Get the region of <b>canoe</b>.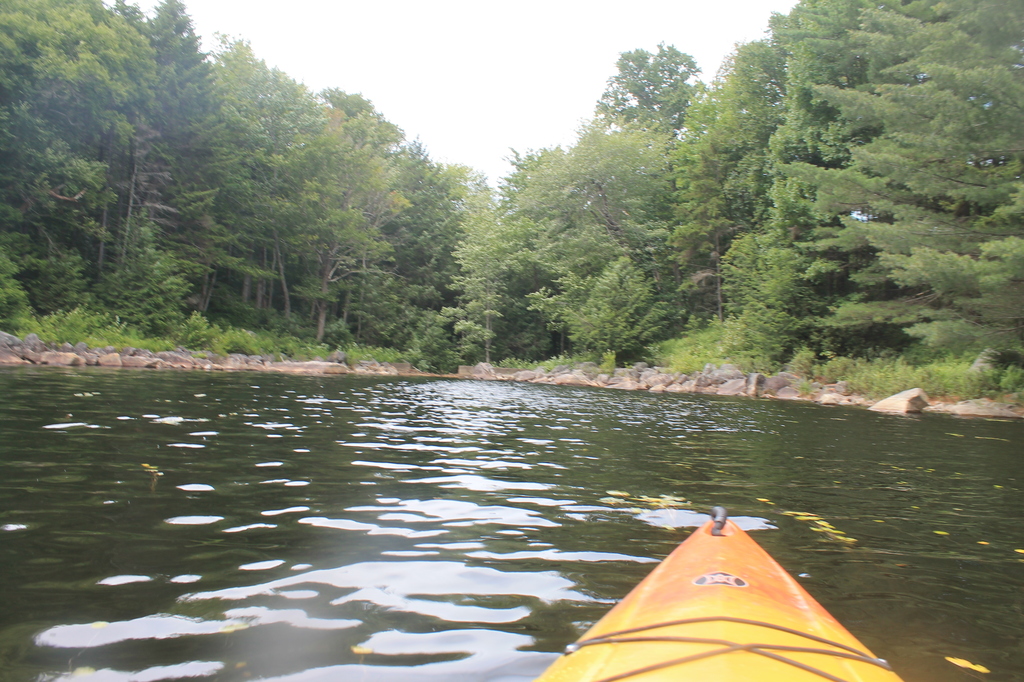
x1=555 y1=526 x2=889 y2=675.
